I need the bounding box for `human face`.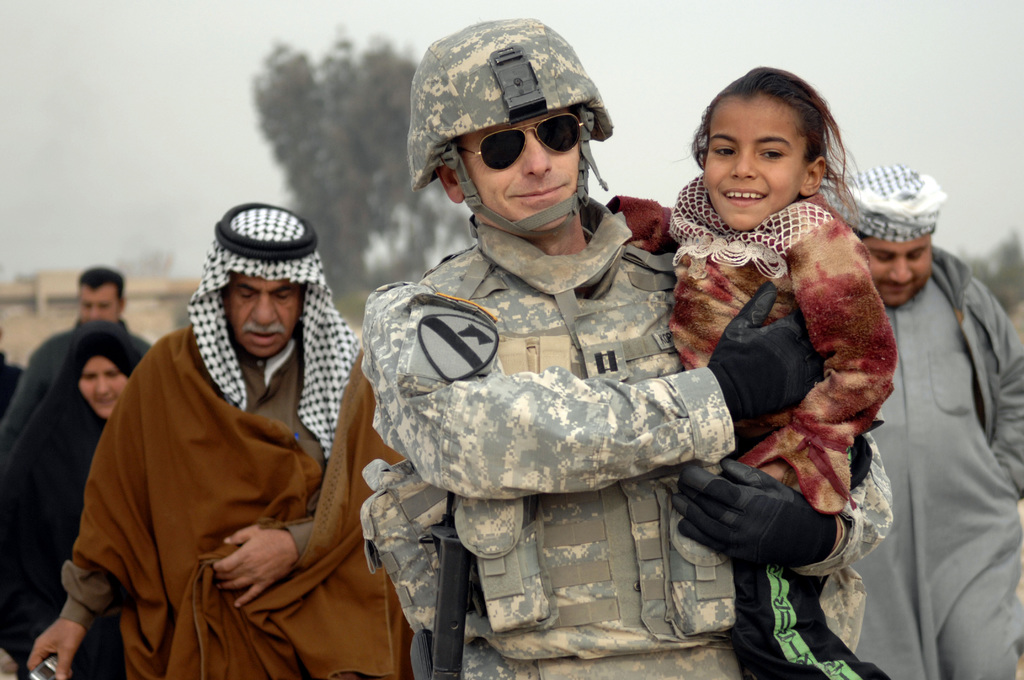
Here it is: [x1=698, y1=94, x2=811, y2=222].
